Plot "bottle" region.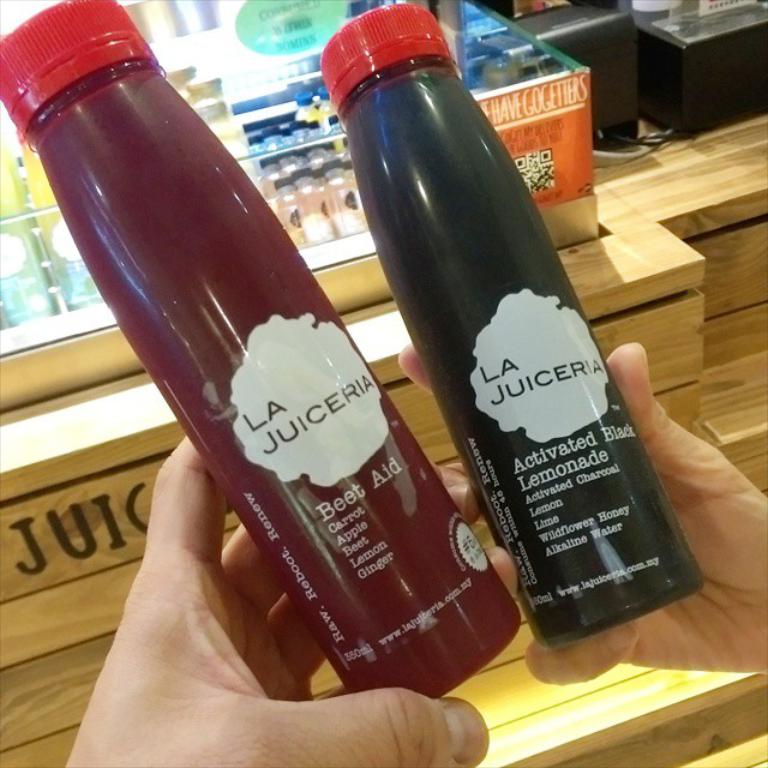
Plotted at Rect(250, 133, 276, 152).
